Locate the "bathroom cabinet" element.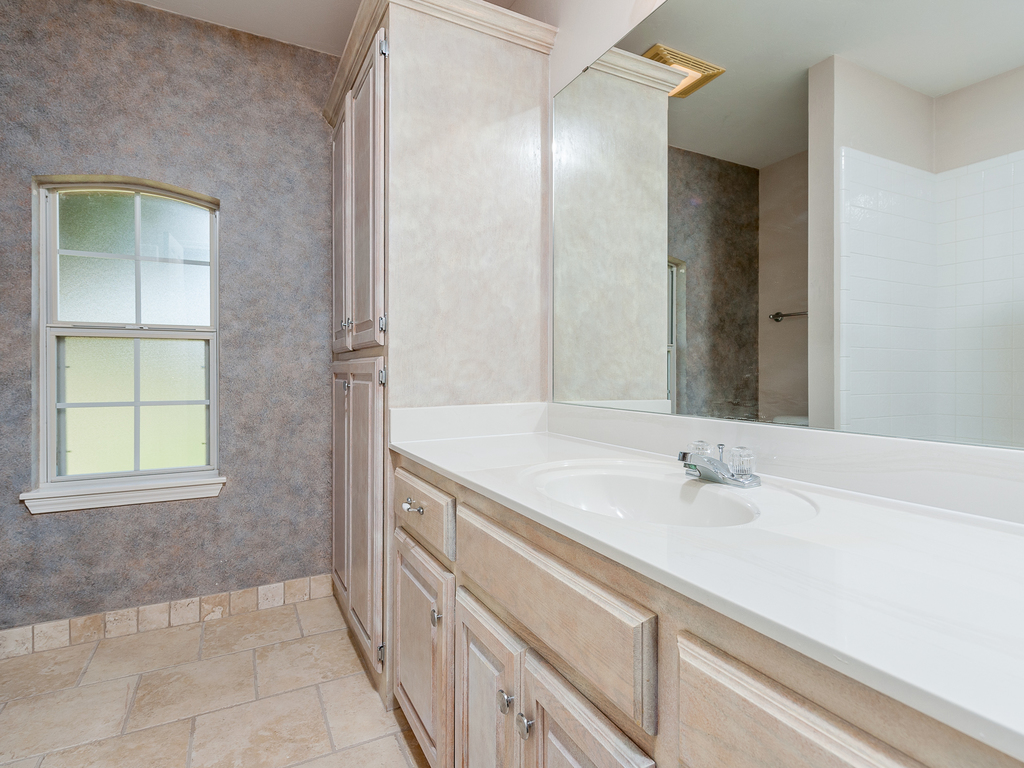
Element bbox: <region>394, 452, 1023, 767</region>.
